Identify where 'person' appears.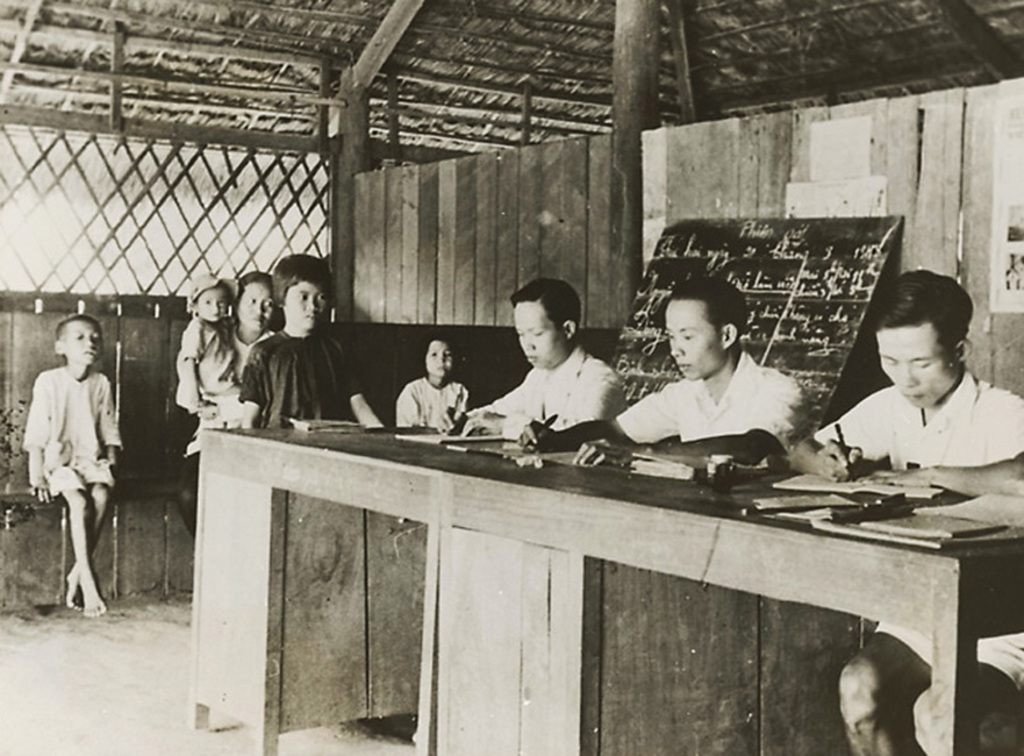
Appears at 816,265,1001,504.
